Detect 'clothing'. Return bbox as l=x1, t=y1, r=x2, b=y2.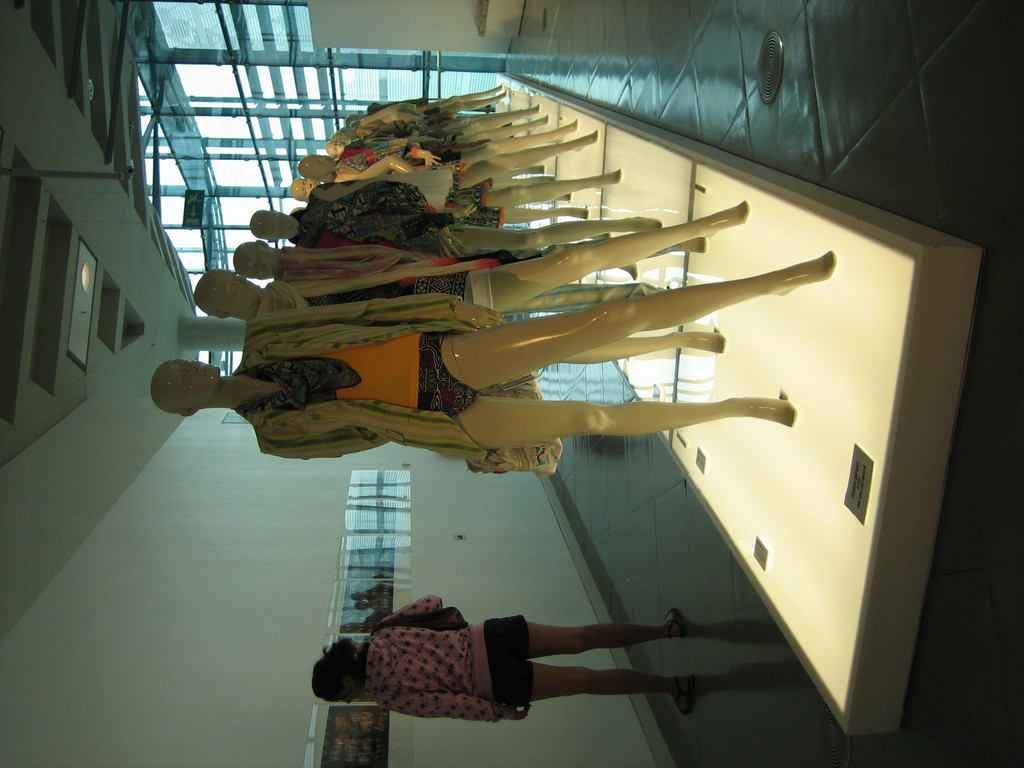
l=451, t=177, r=504, b=236.
